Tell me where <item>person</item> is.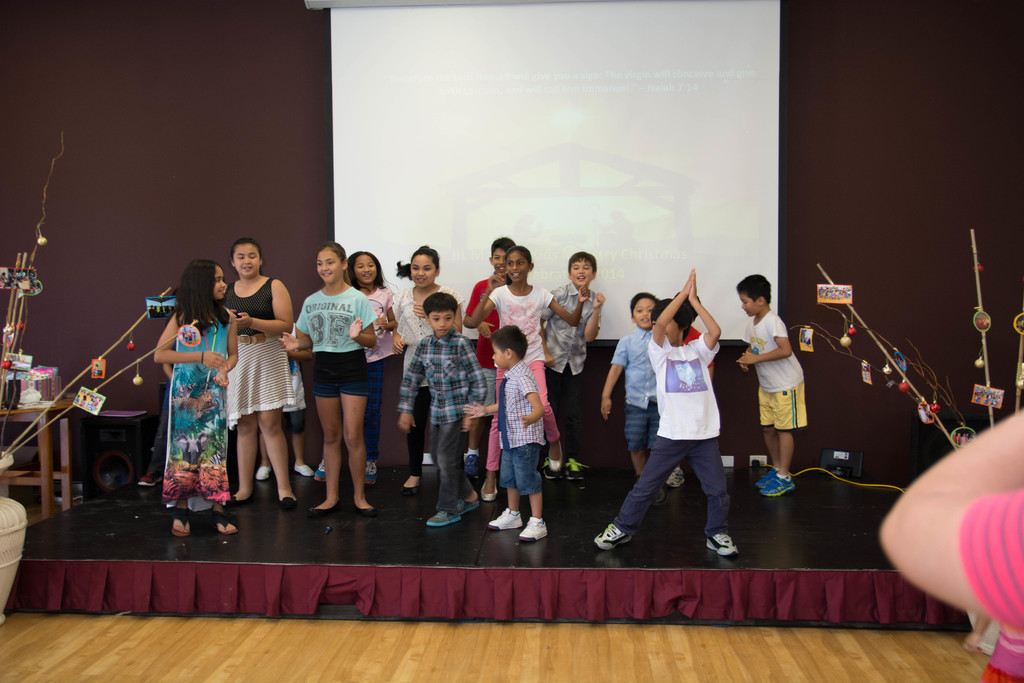
<item>person</item> is at detection(157, 259, 243, 532).
